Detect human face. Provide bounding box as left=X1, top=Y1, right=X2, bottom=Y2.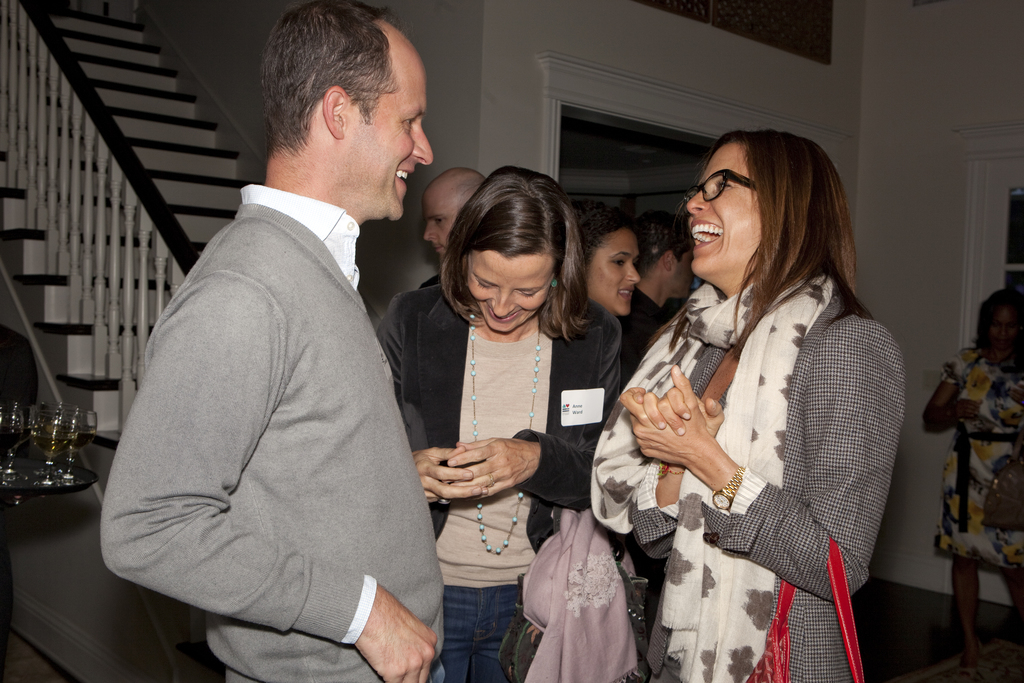
left=461, top=254, right=547, bottom=335.
